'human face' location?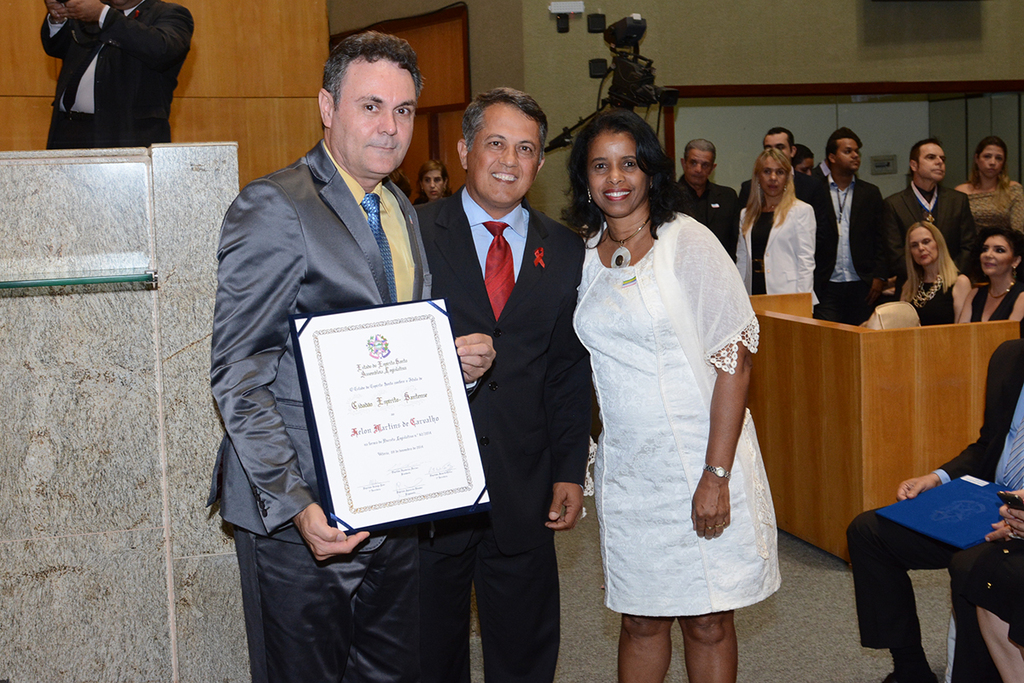
329 58 412 177
